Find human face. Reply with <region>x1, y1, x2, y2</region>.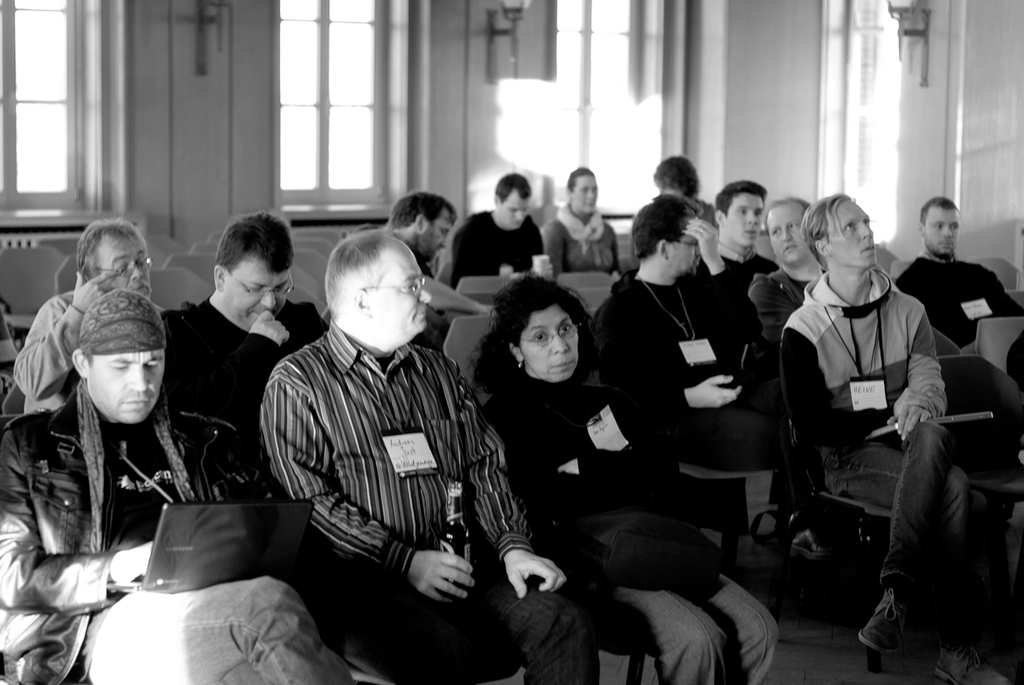
<region>721, 189, 765, 251</region>.
